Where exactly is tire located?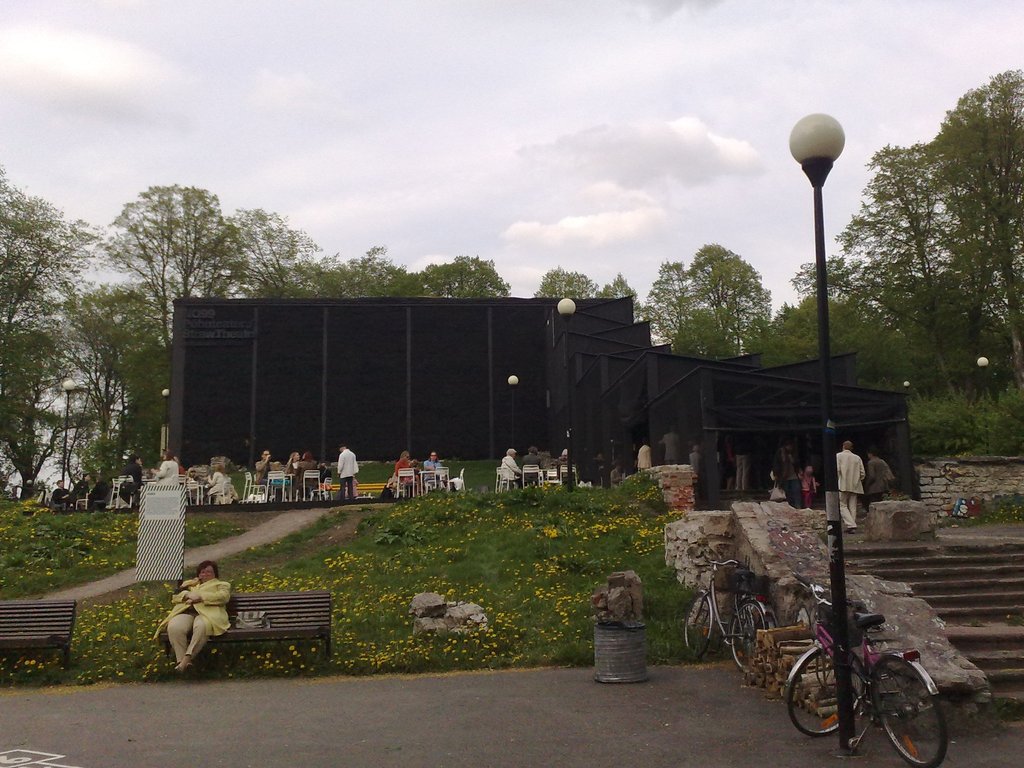
Its bounding box is x1=875, y1=655, x2=947, y2=767.
